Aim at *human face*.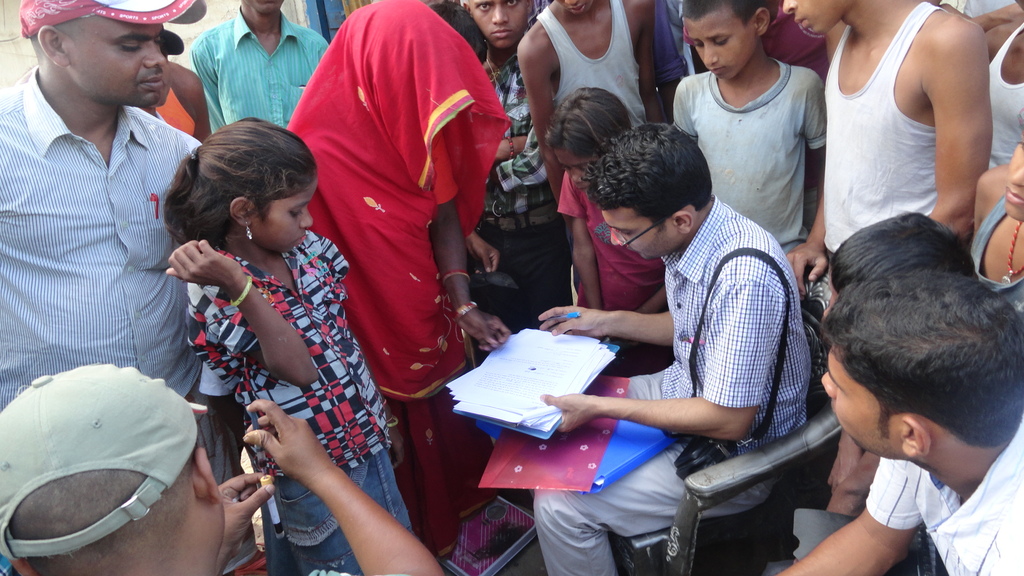
Aimed at <region>1010, 134, 1023, 212</region>.
